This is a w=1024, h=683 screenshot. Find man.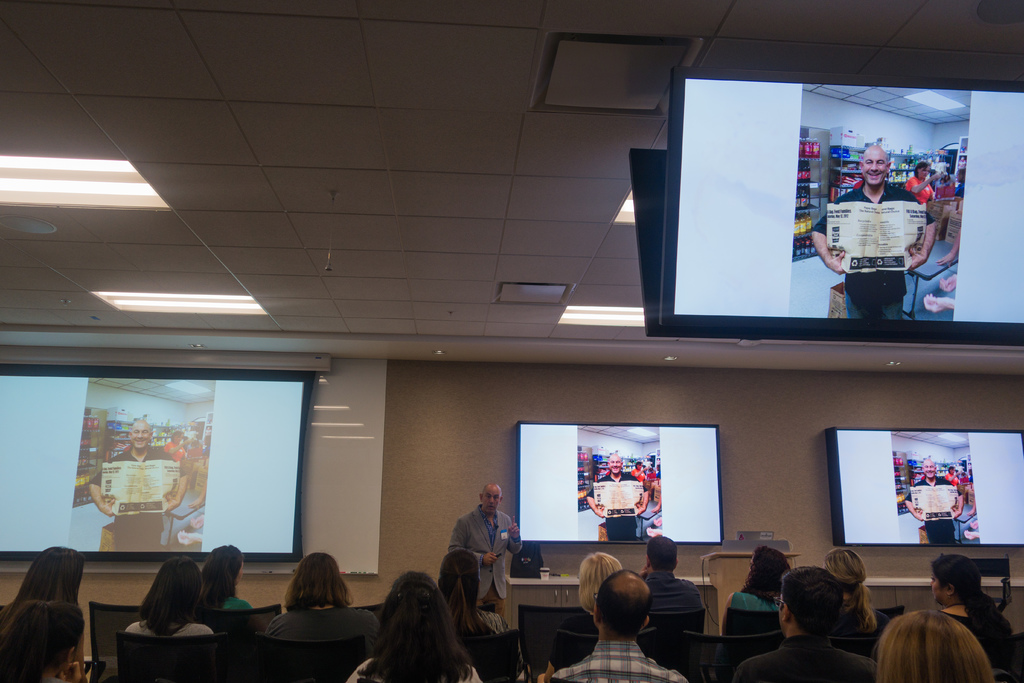
Bounding box: {"x1": 442, "y1": 484, "x2": 522, "y2": 643}.
